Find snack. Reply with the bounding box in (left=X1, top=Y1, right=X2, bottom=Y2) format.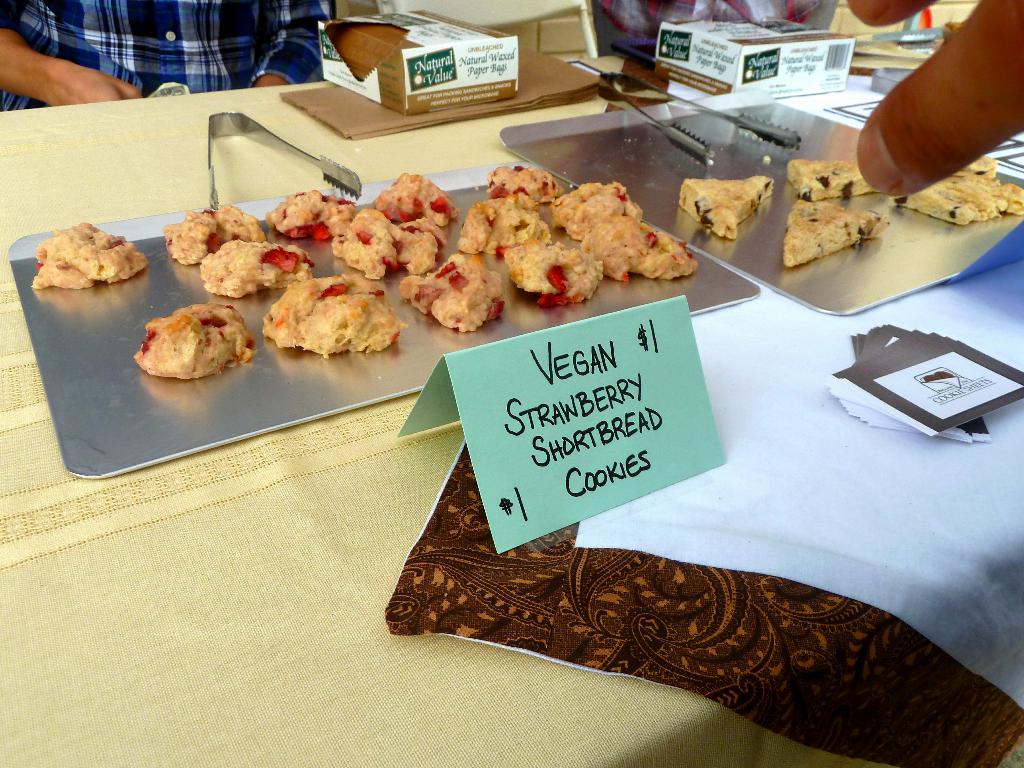
(left=263, top=266, right=411, bottom=360).
